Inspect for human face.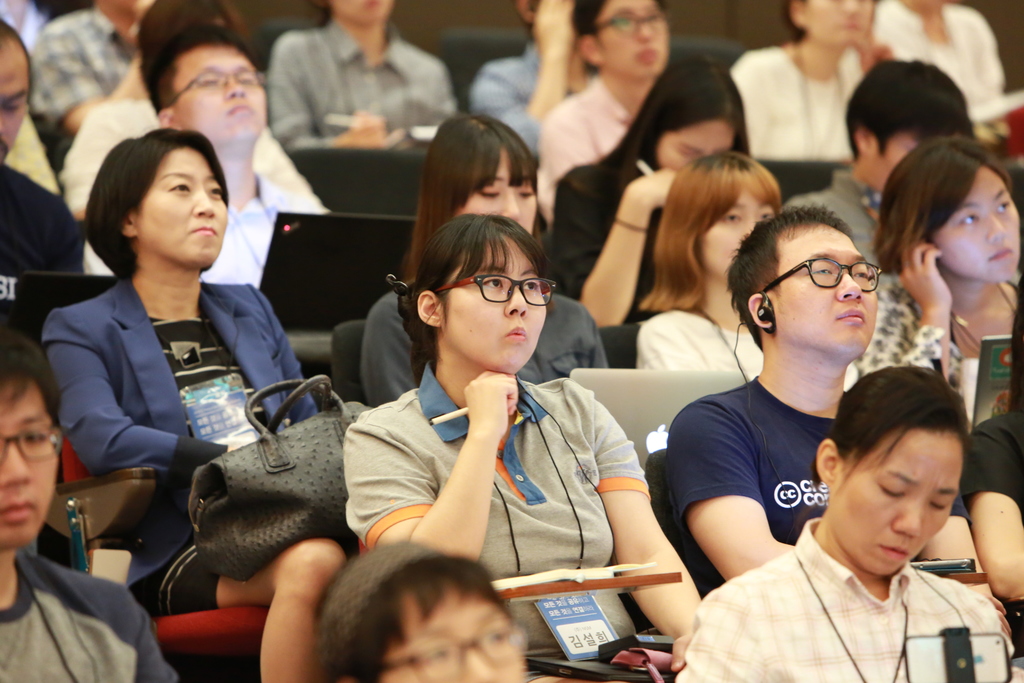
Inspection: select_region(0, 42, 29, 158).
